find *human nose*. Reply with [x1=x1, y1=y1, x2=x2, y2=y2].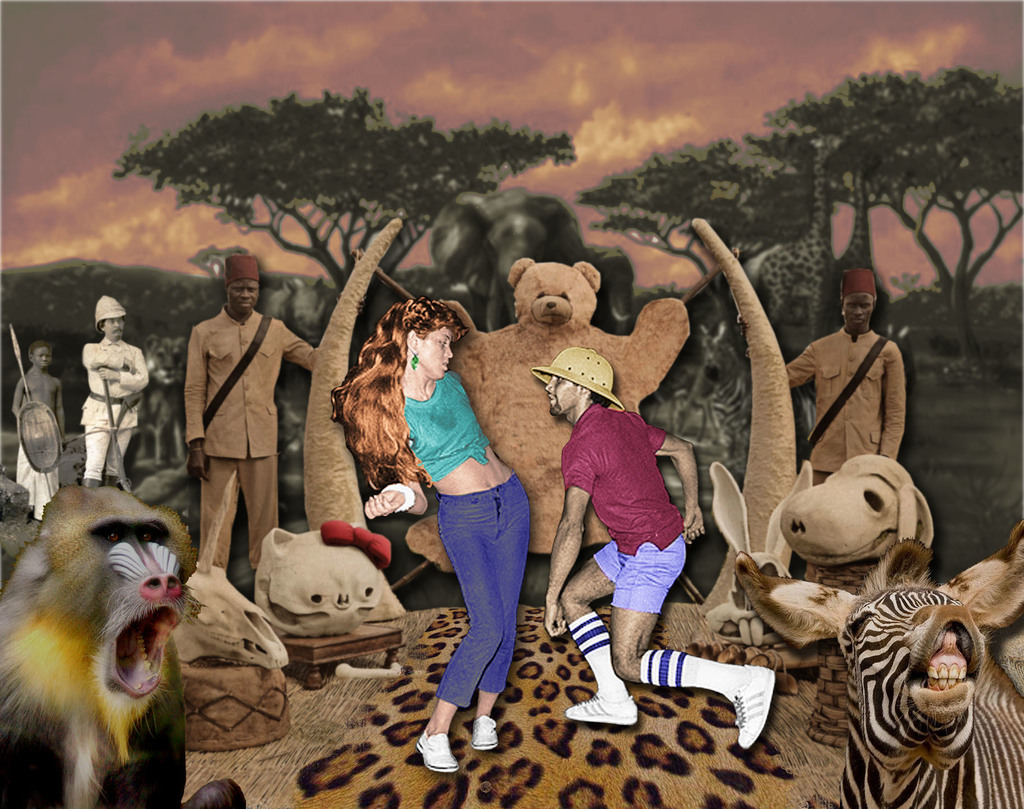
[x1=239, y1=288, x2=250, y2=298].
